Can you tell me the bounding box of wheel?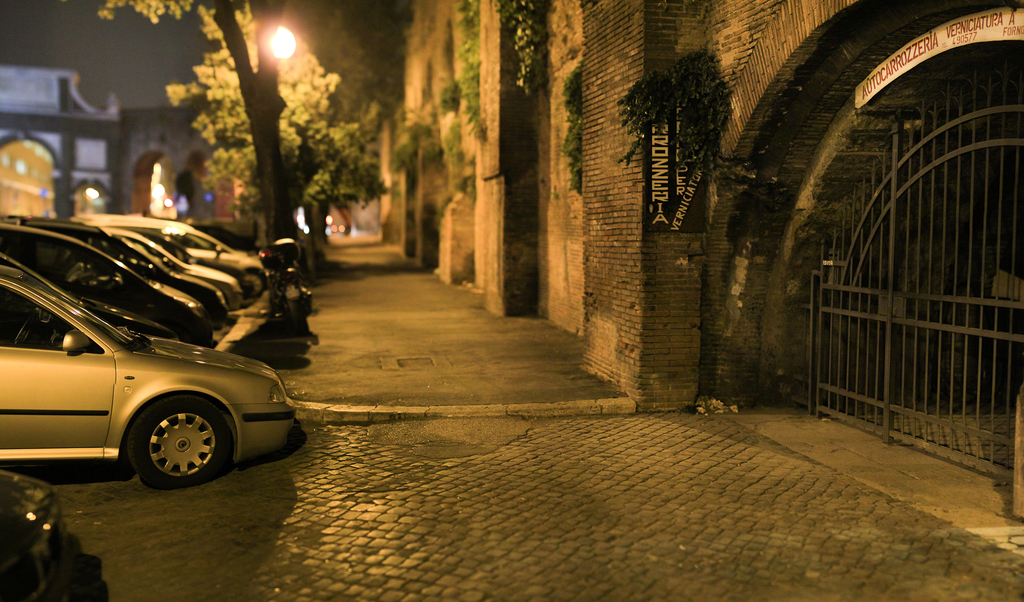
[left=103, top=395, right=237, bottom=492].
